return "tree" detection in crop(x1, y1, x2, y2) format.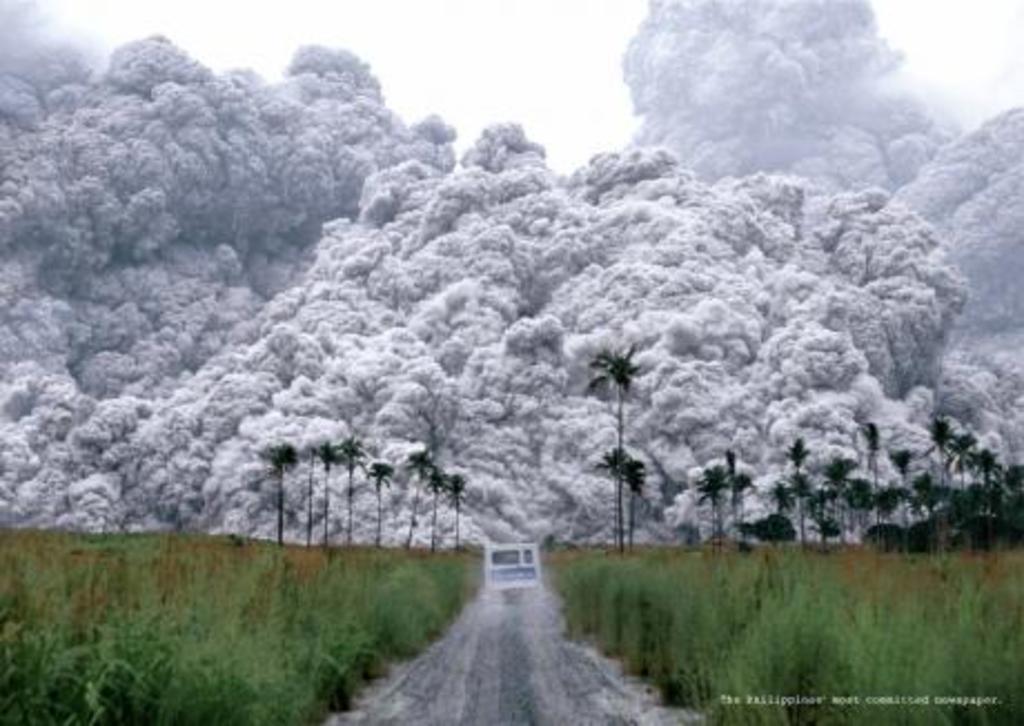
crop(356, 457, 401, 546).
